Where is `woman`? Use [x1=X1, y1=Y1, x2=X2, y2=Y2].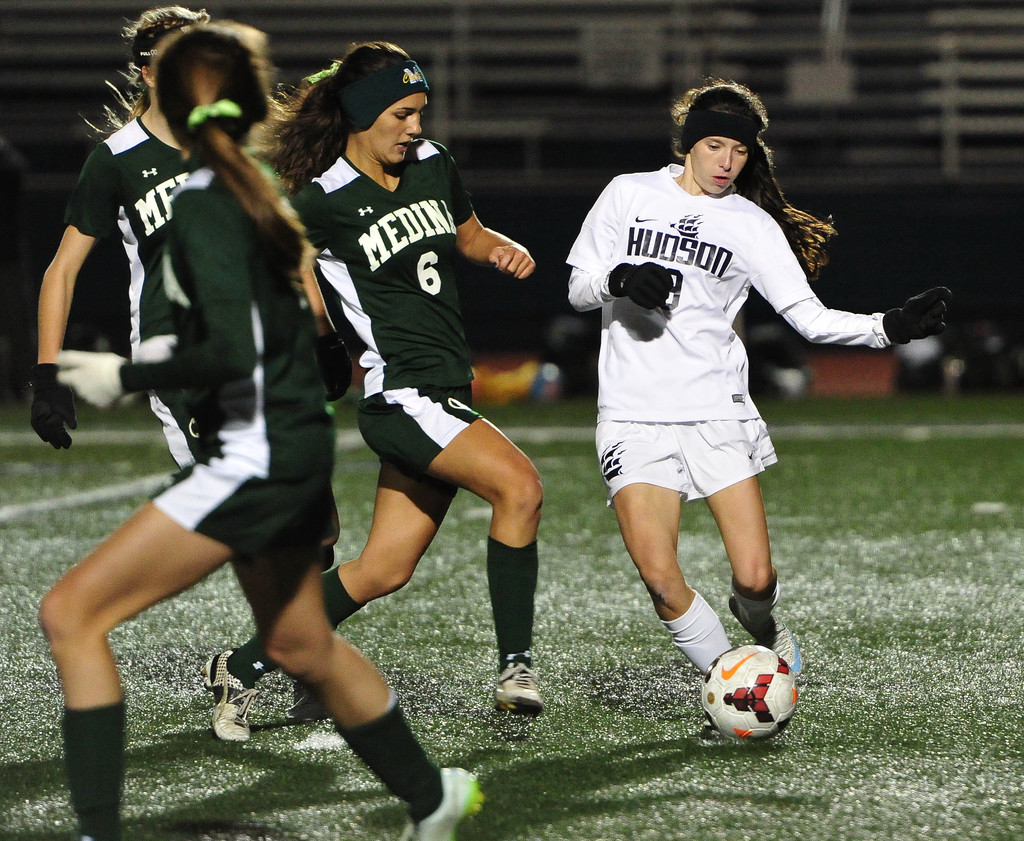
[x1=28, y1=7, x2=351, y2=722].
